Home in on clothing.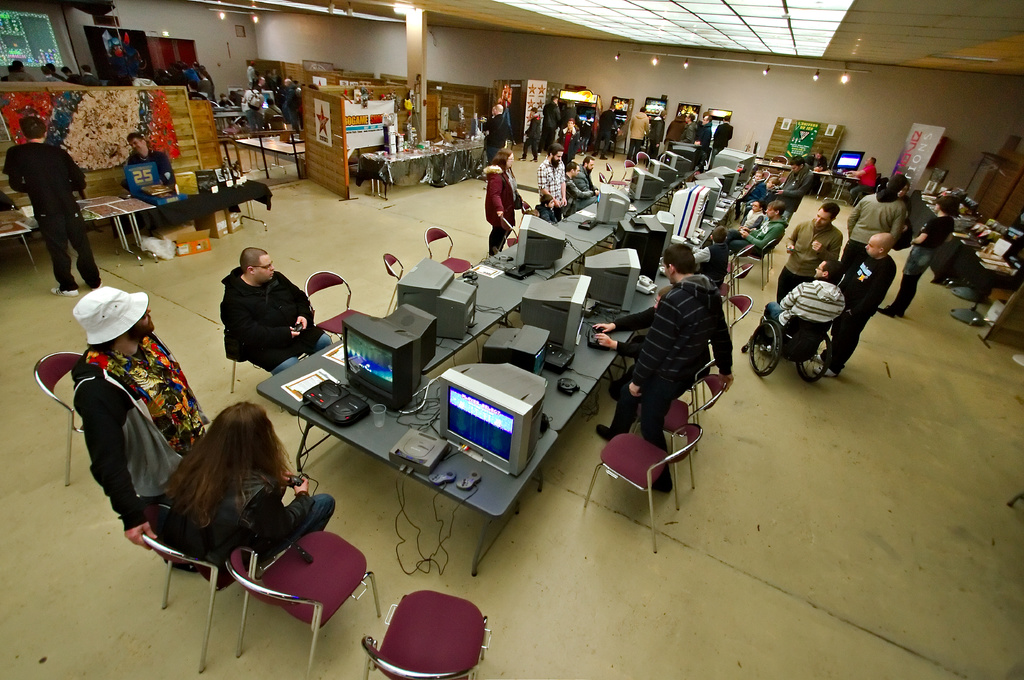
Homed in at 772/163/815/216.
